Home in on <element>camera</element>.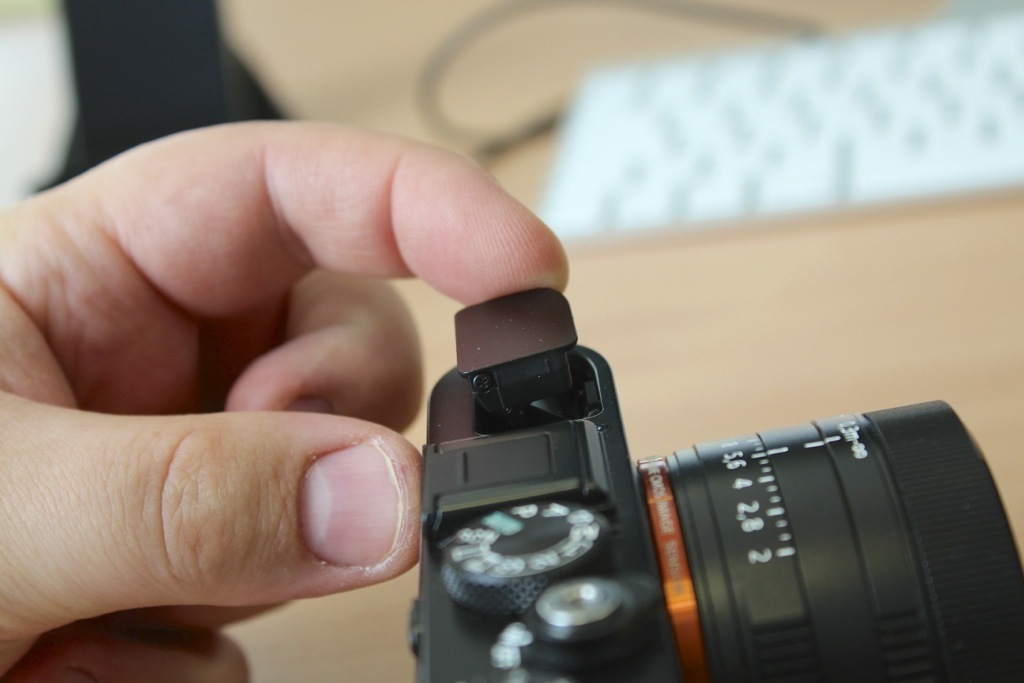
Homed in at select_region(351, 290, 988, 656).
